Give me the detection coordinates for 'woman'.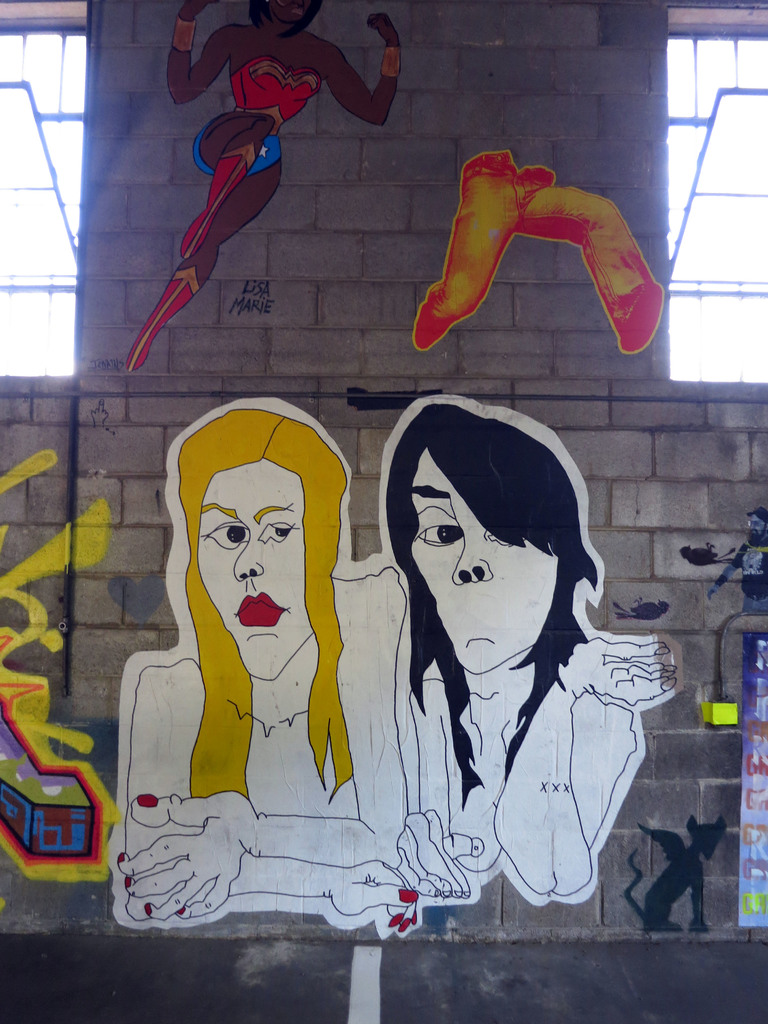
locate(105, 397, 406, 938).
